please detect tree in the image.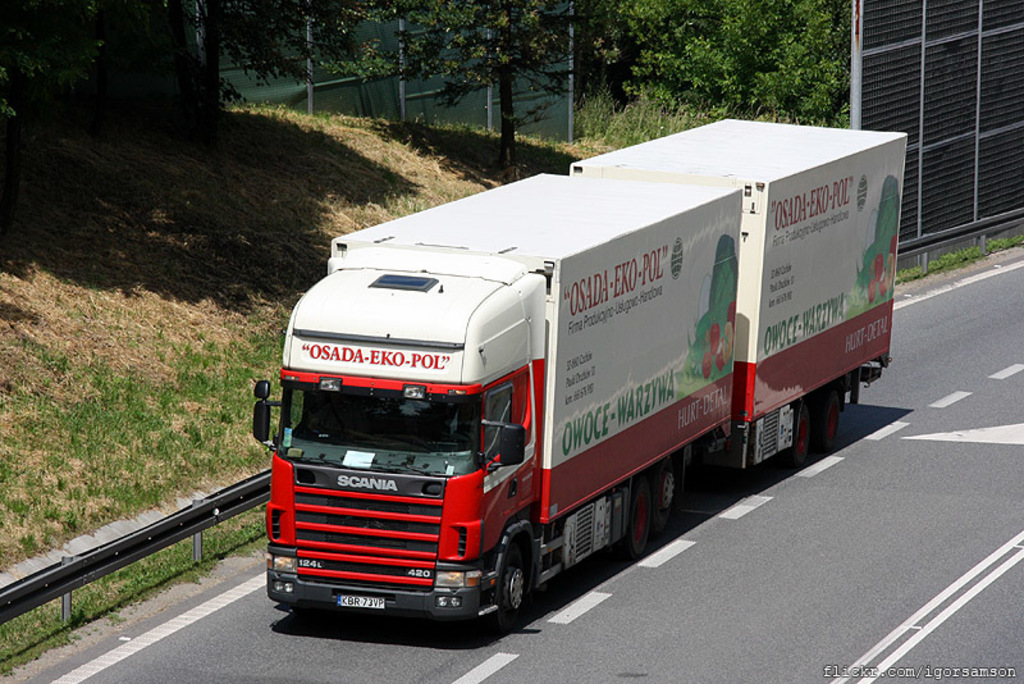
{"x1": 175, "y1": 0, "x2": 385, "y2": 110}.
